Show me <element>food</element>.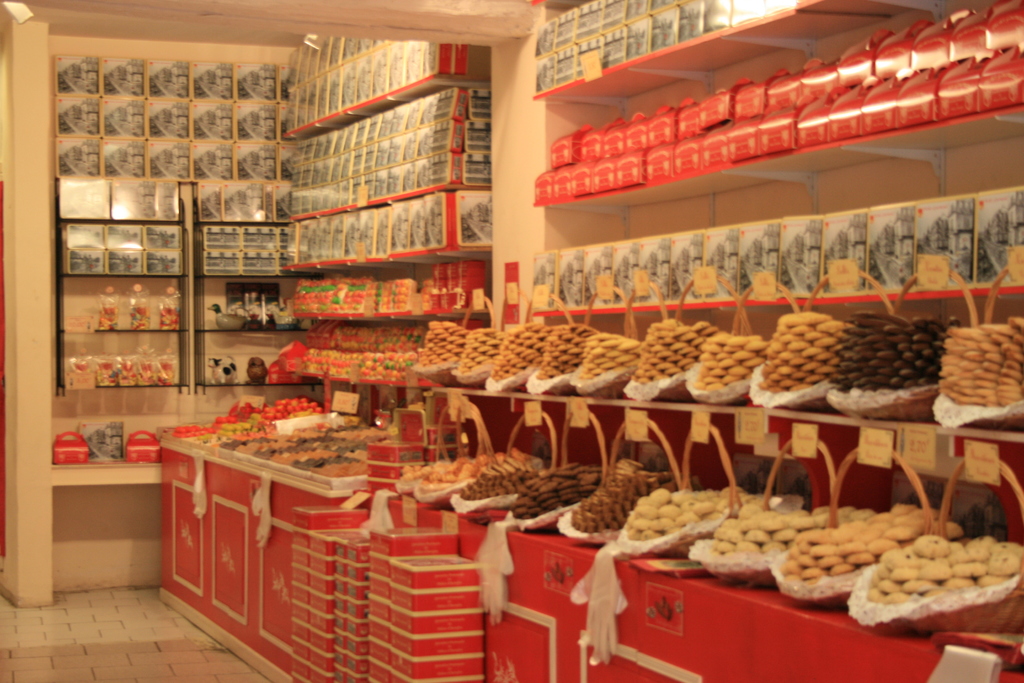
<element>food</element> is here: (left=825, top=311, right=959, bottom=392).
